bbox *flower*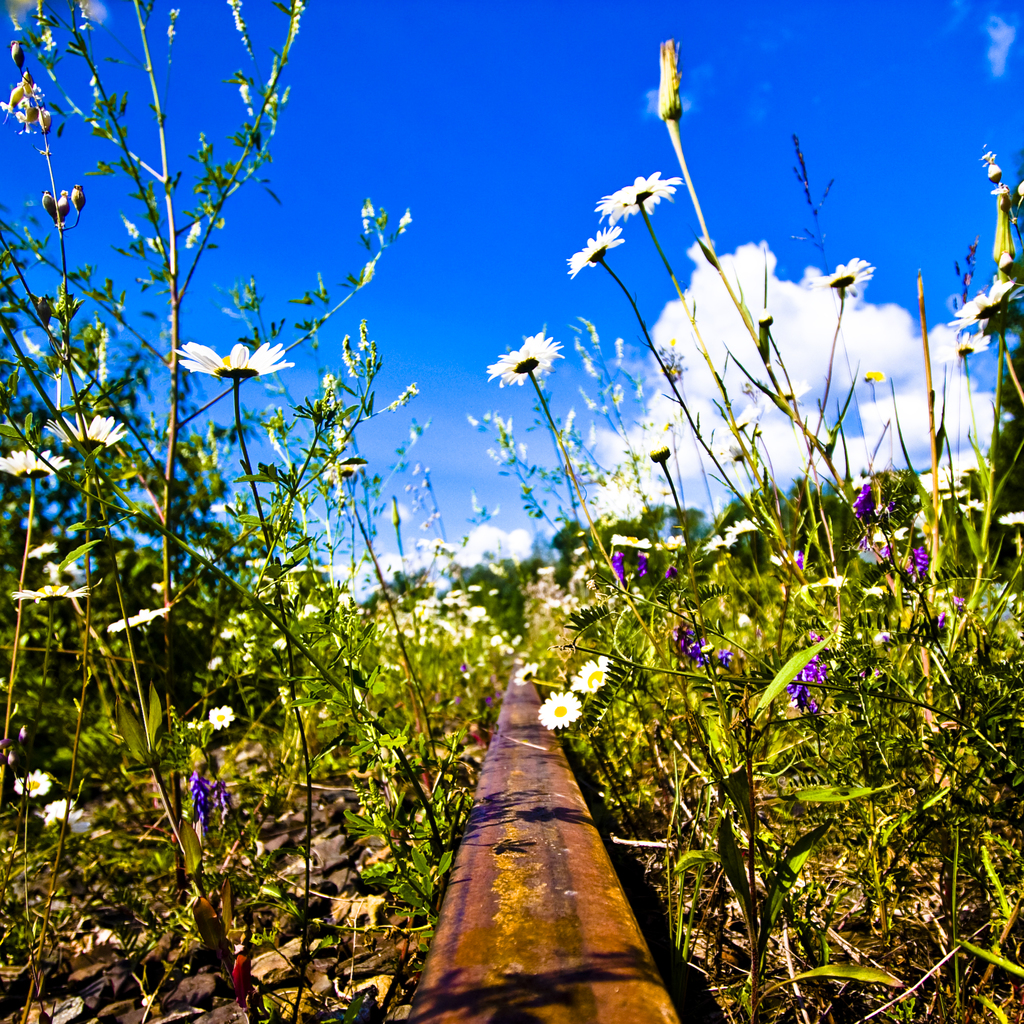
bbox(858, 369, 890, 383)
